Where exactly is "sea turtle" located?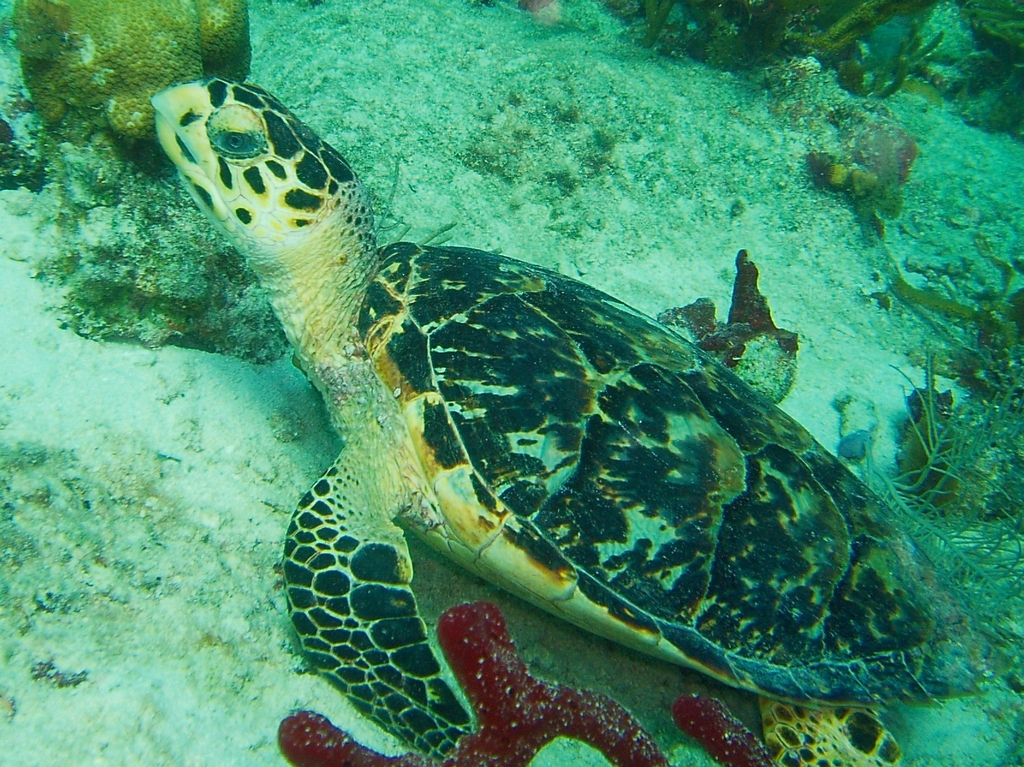
Its bounding box is l=144, t=78, r=977, b=766.
